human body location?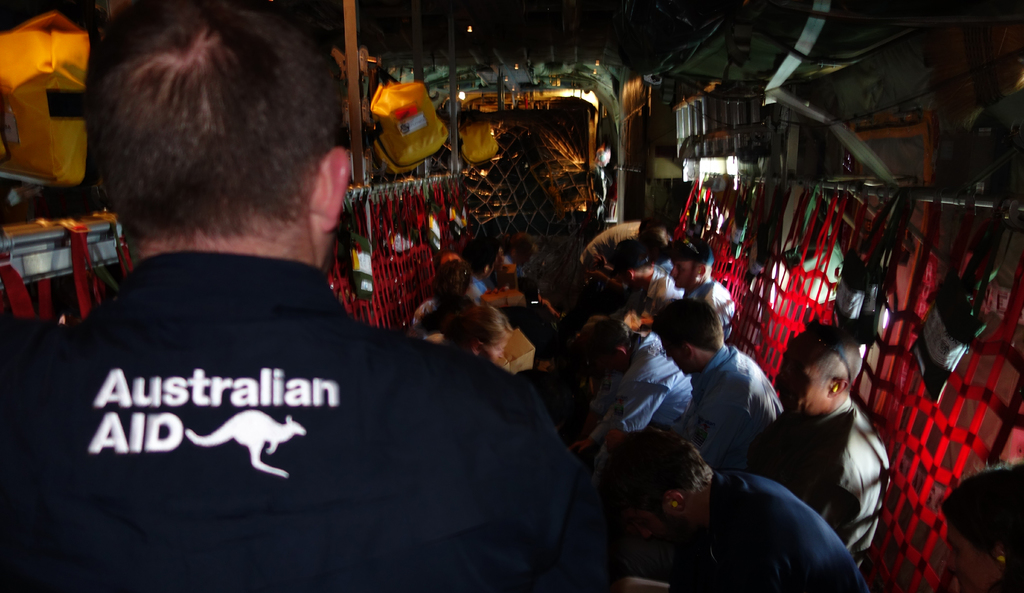
(left=567, top=211, right=673, bottom=293)
